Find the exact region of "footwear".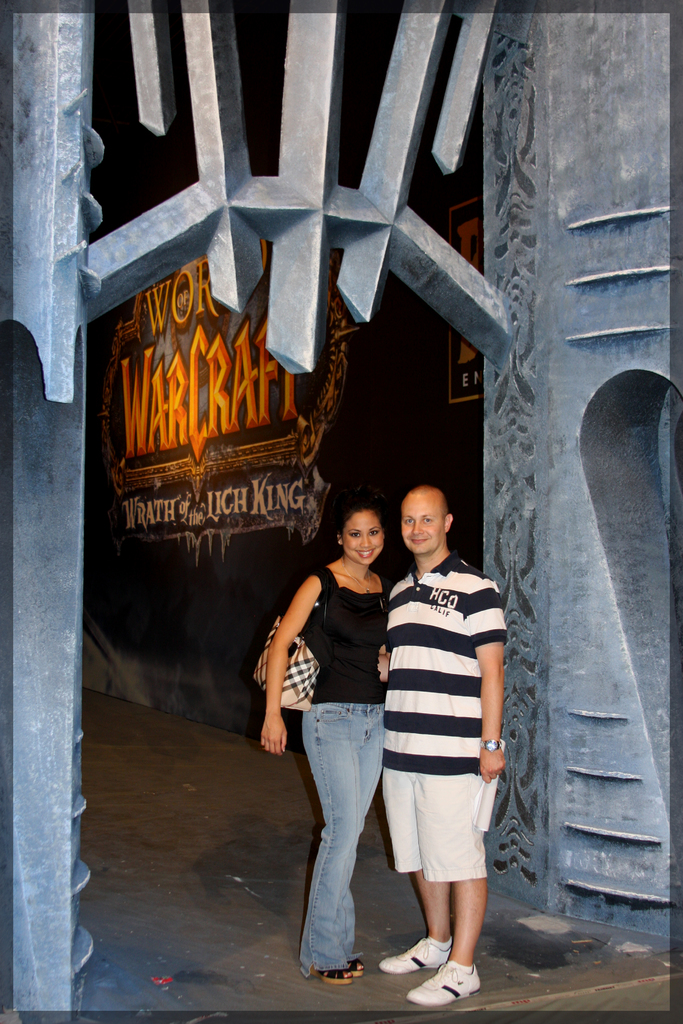
Exact region: [315, 968, 351, 987].
